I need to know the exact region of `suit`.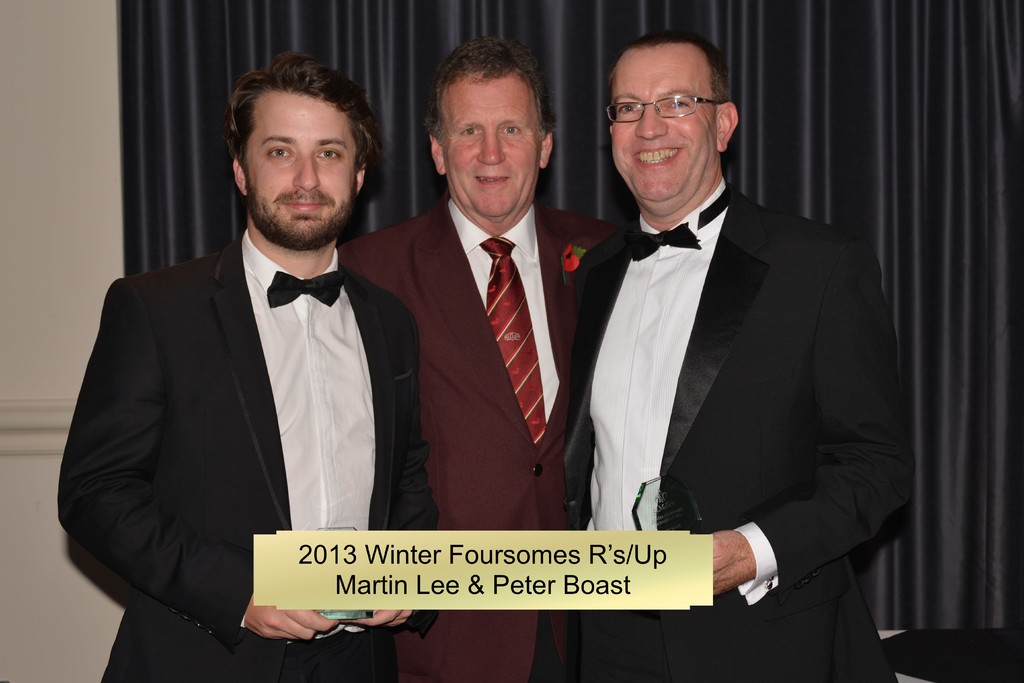
Region: <region>340, 193, 612, 682</region>.
